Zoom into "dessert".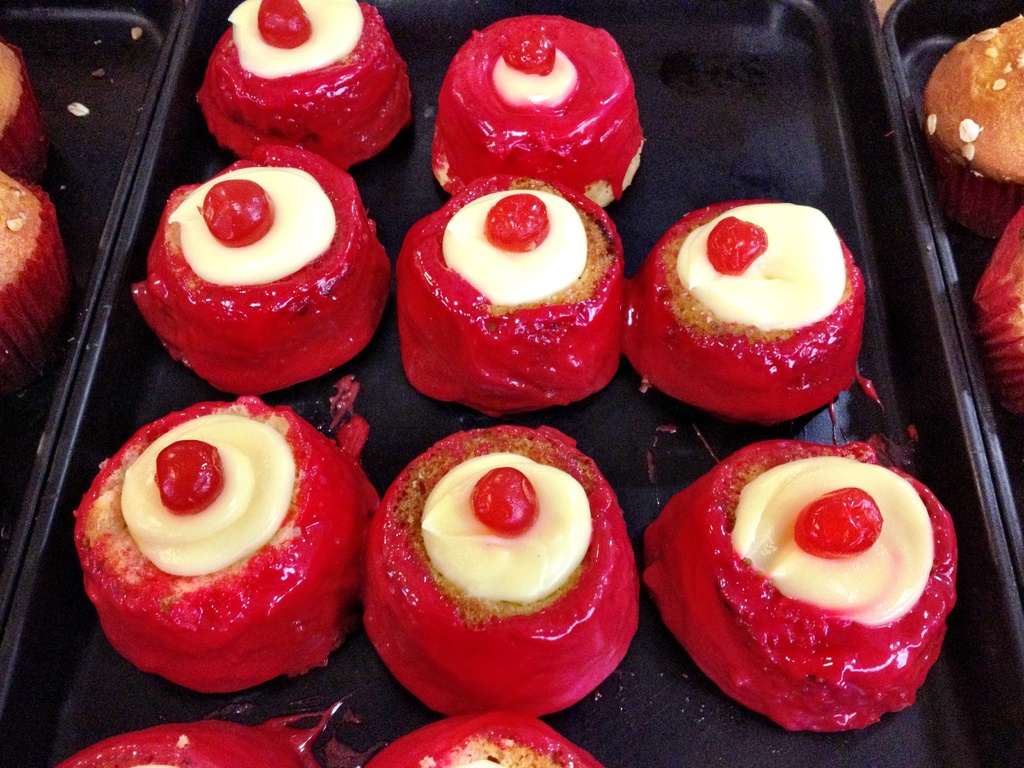
Zoom target: {"x1": 432, "y1": 12, "x2": 643, "y2": 212}.
